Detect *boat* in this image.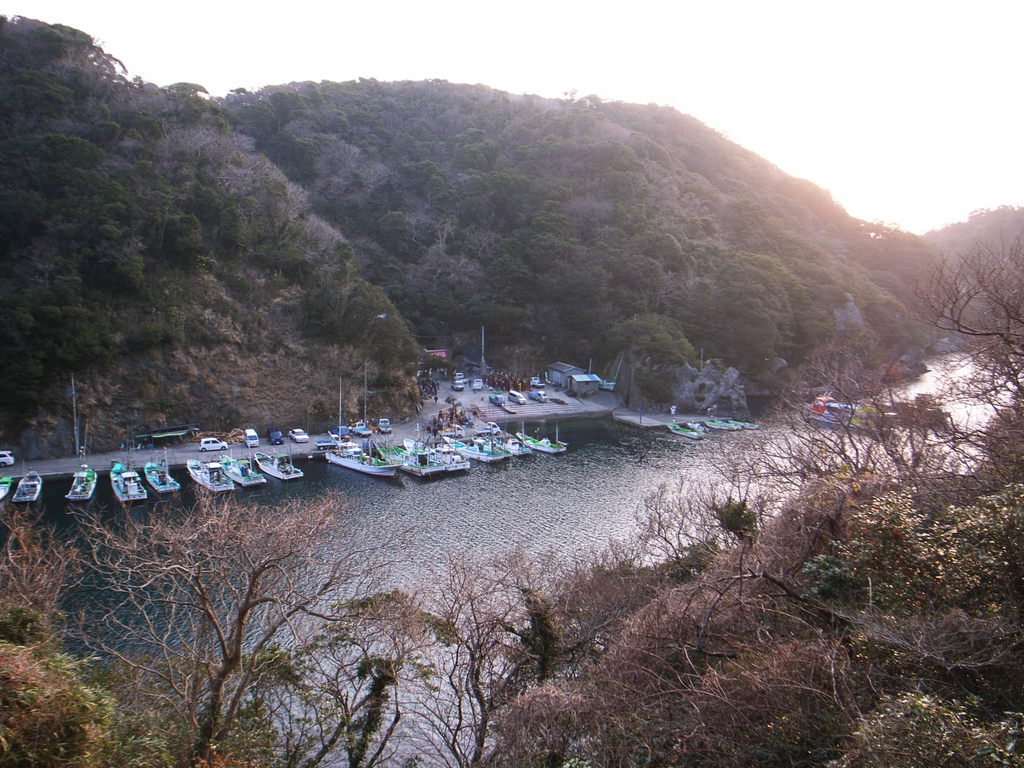
Detection: select_region(227, 454, 266, 493).
